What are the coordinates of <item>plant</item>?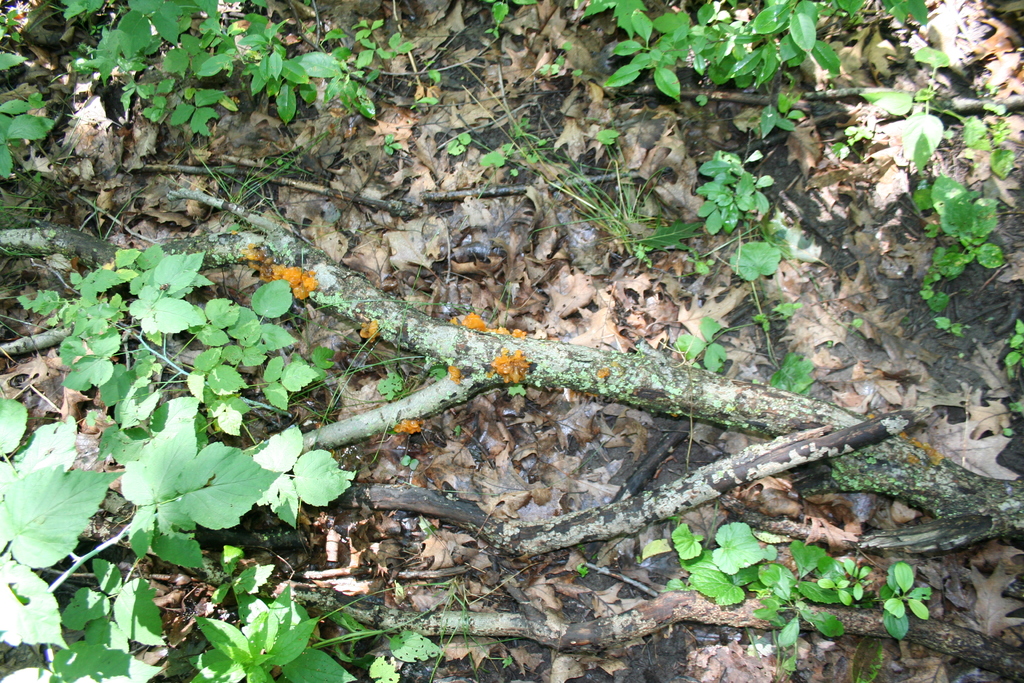
(1002,421,1012,436).
